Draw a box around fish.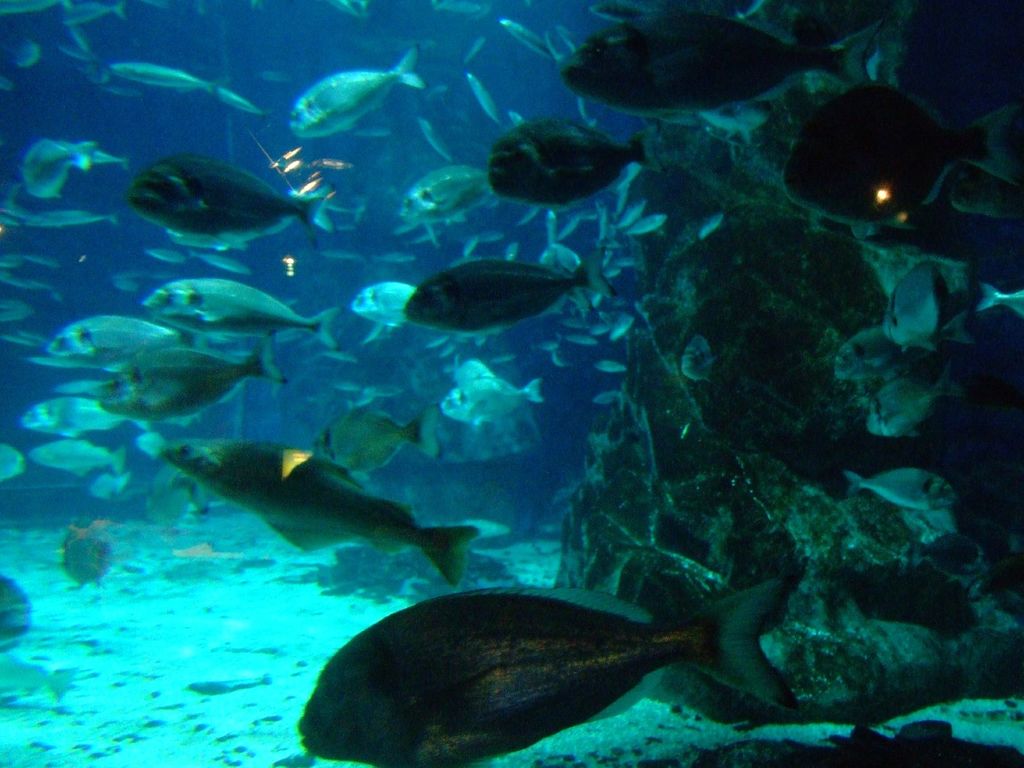
bbox(437, 378, 545, 429).
